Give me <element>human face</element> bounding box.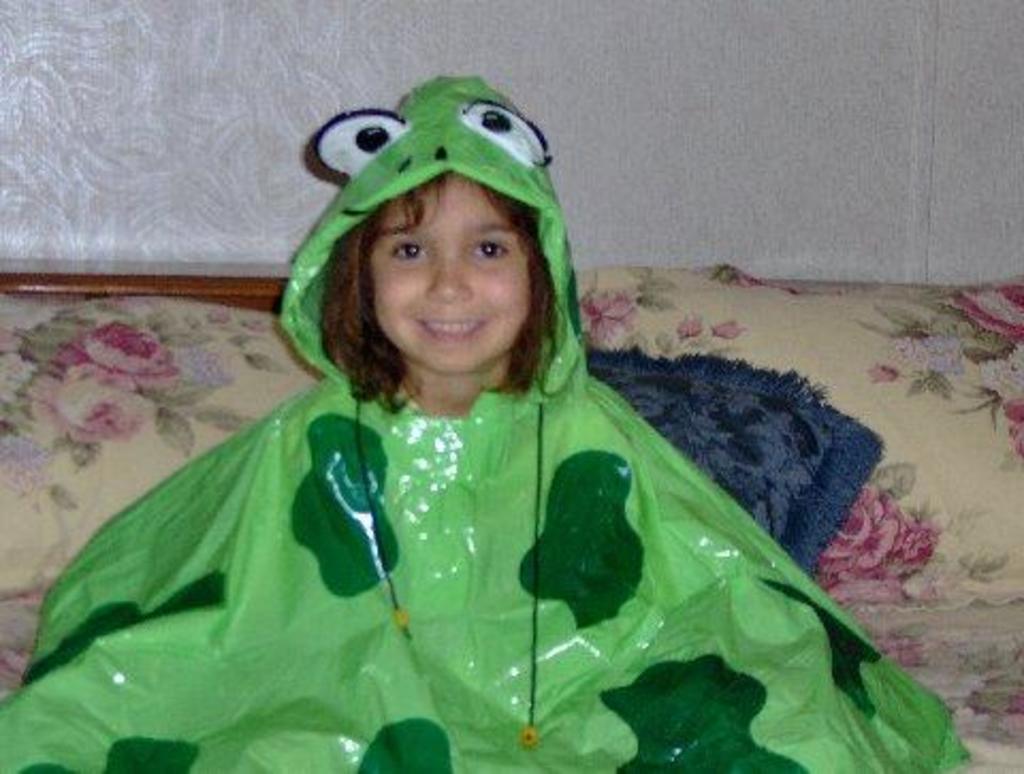
rect(367, 171, 529, 367).
